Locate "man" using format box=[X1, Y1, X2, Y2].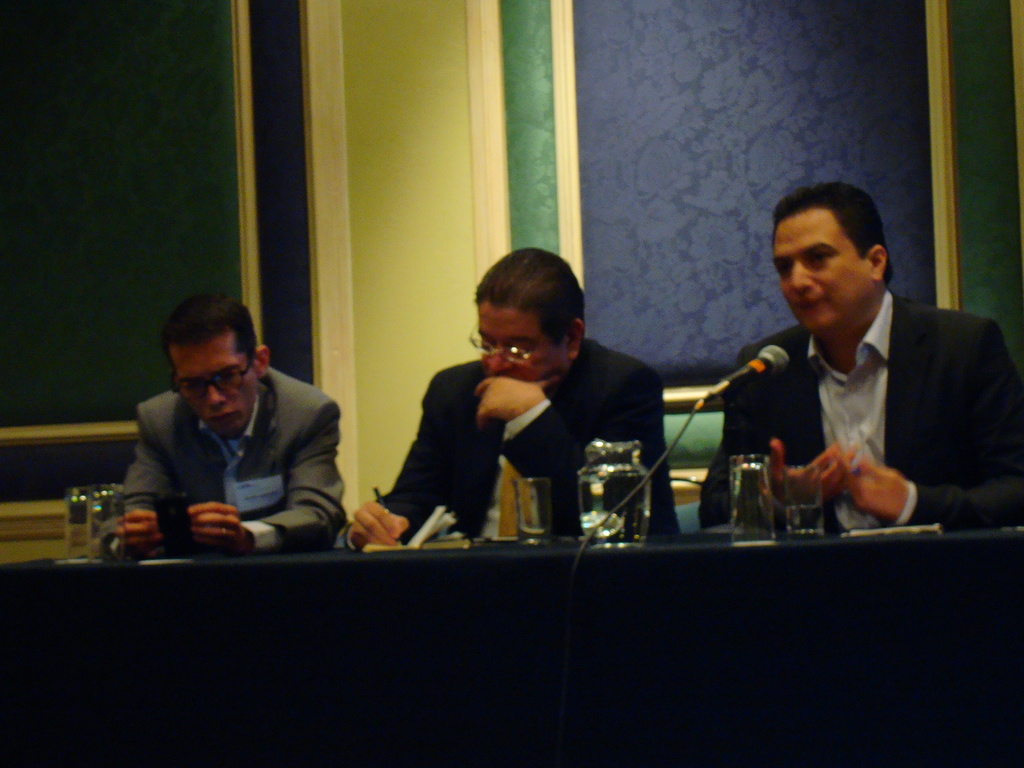
box=[691, 178, 1023, 538].
